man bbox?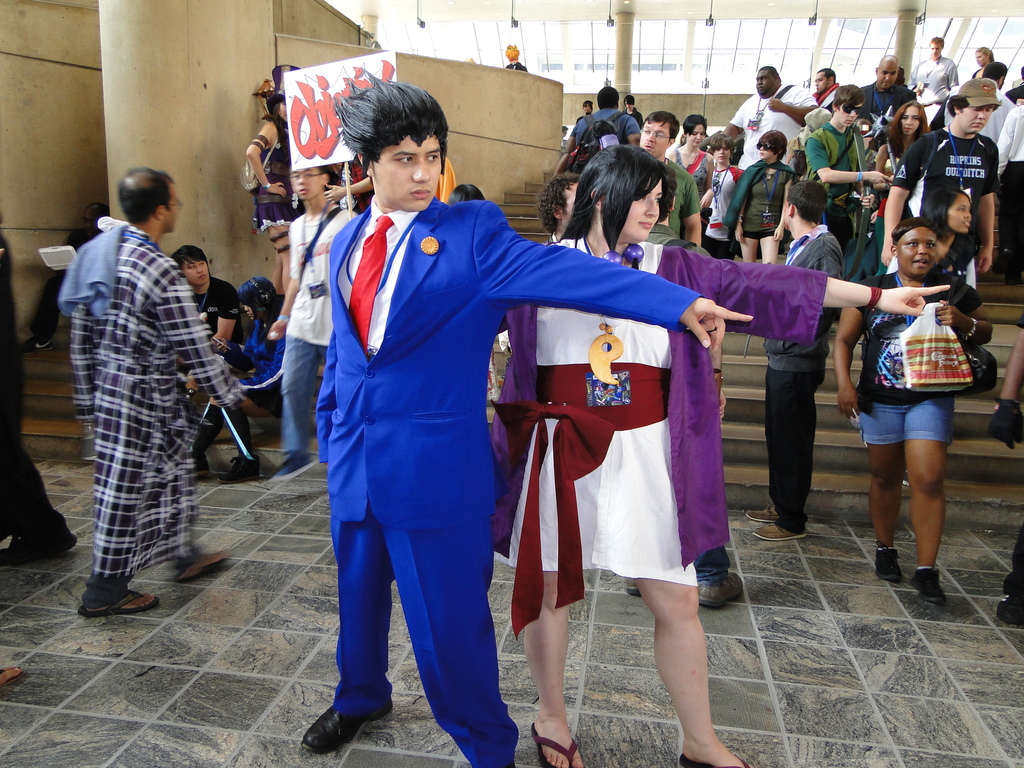
998, 98, 1023, 289
